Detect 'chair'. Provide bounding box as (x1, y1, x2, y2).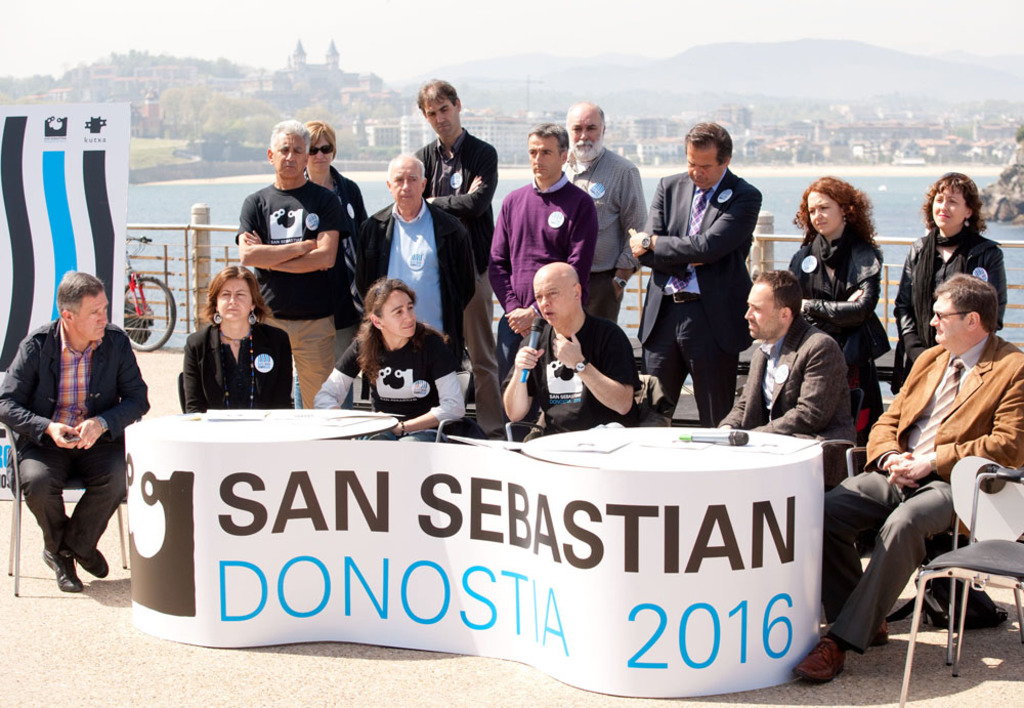
(844, 434, 974, 661).
